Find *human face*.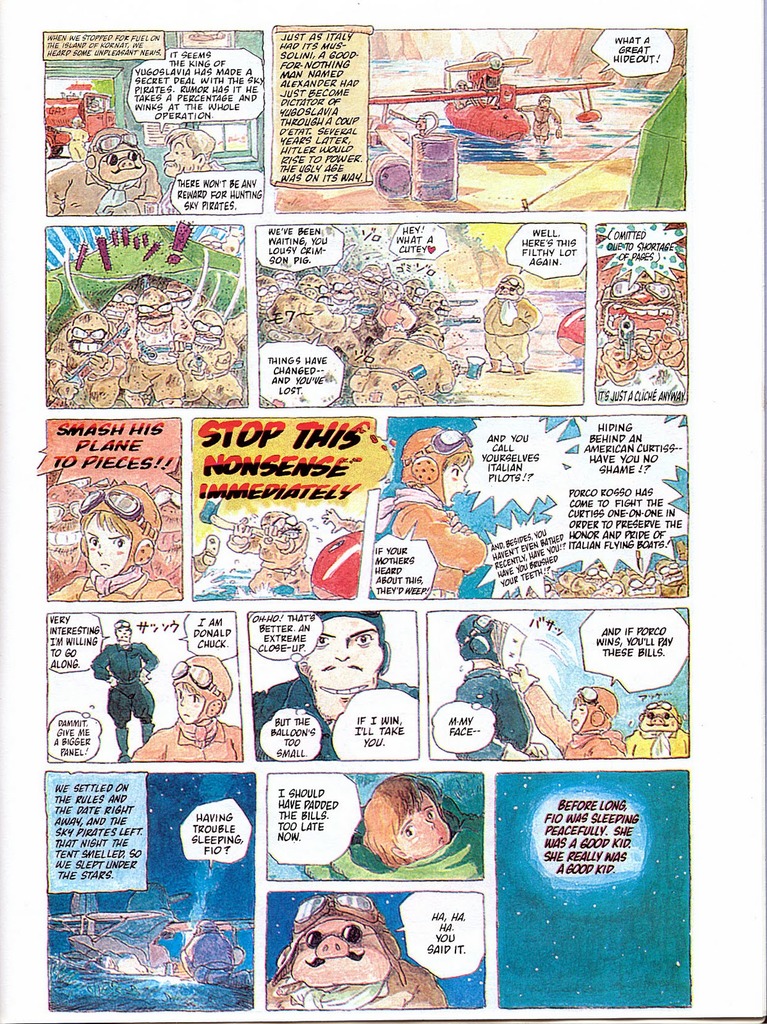
detection(397, 799, 447, 848).
